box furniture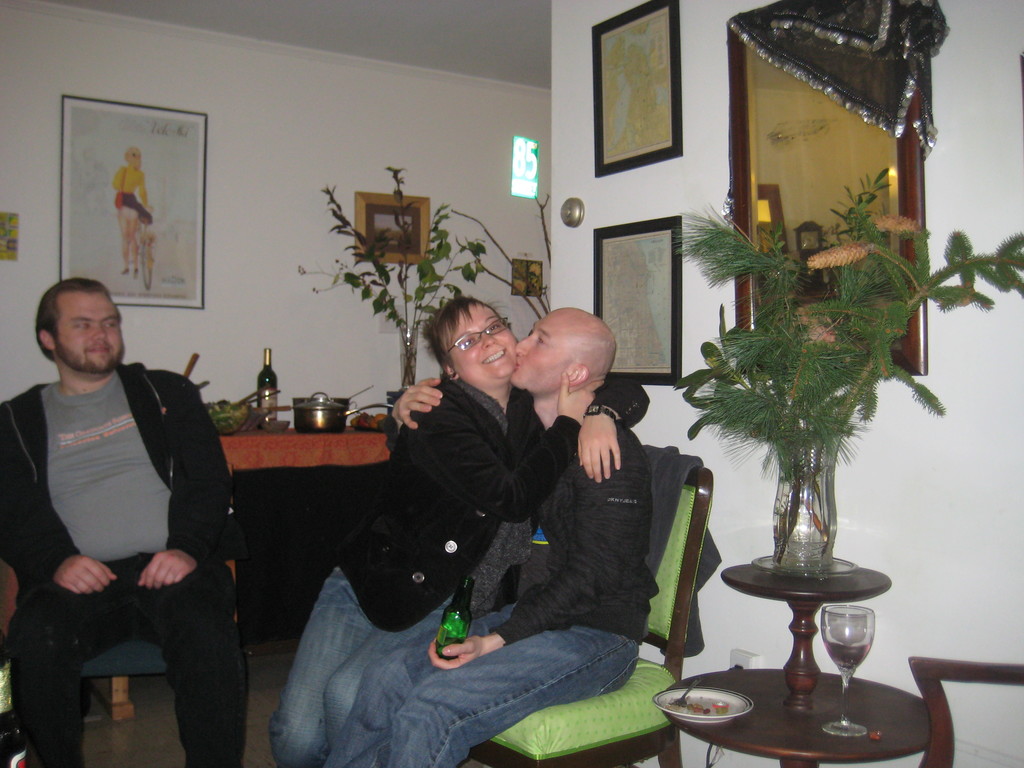
(x1=79, y1=557, x2=237, y2=721)
